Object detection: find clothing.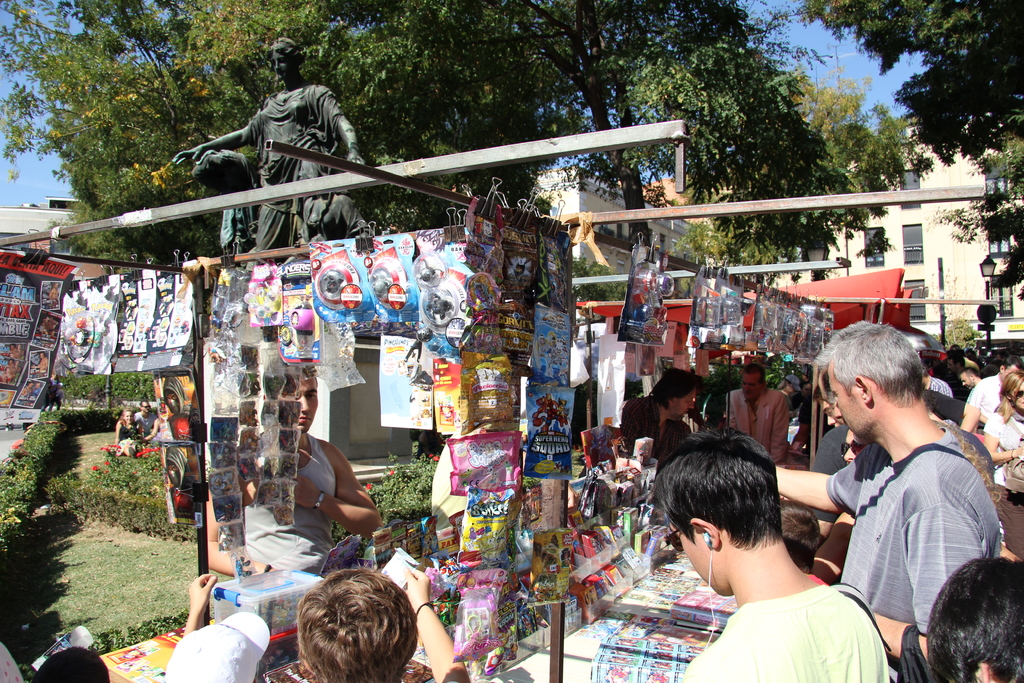
[left=927, top=373, right=954, bottom=398].
